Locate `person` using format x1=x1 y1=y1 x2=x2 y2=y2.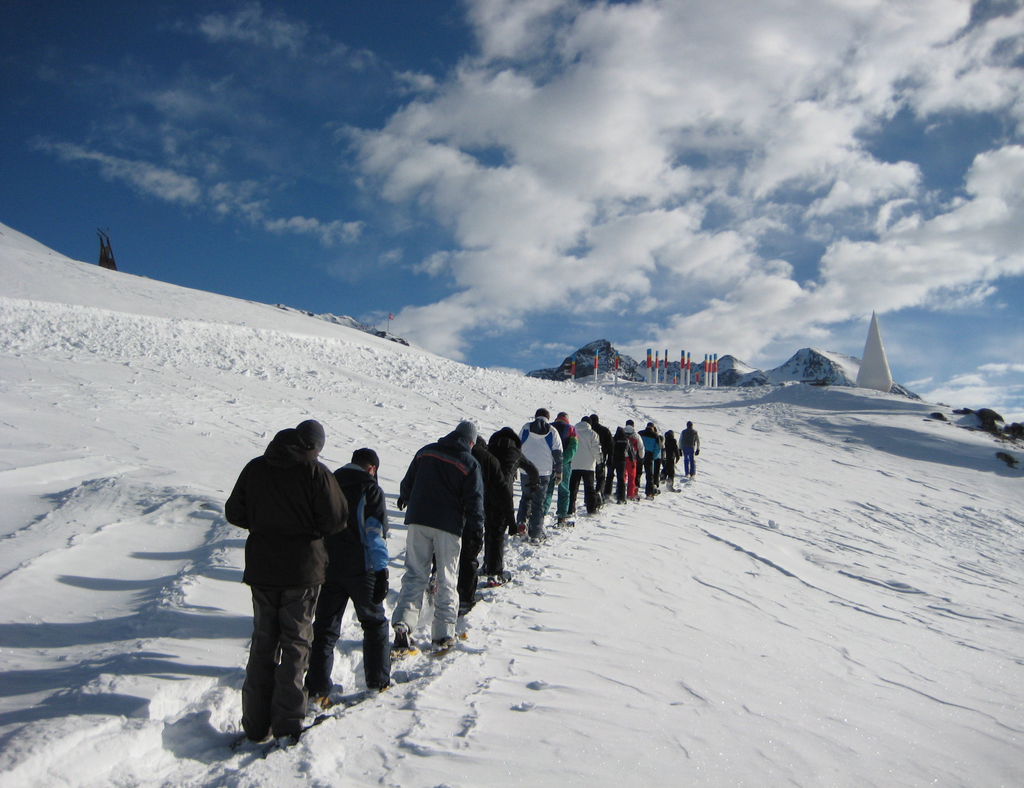
x1=522 y1=408 x2=561 y2=536.
